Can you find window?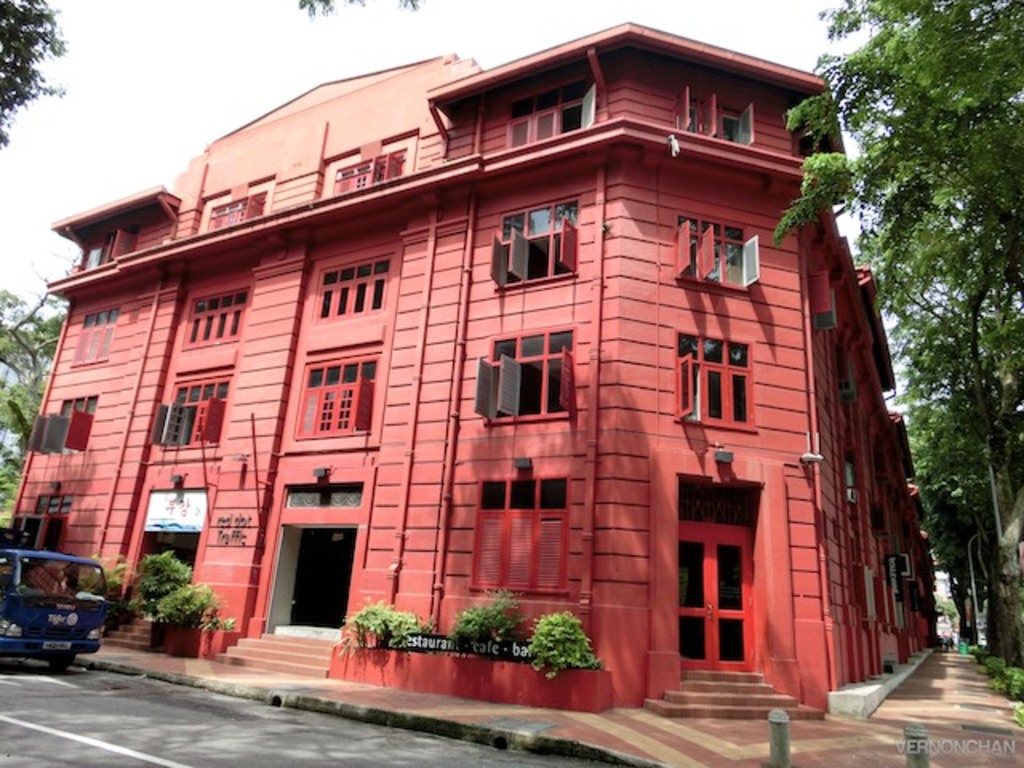
Yes, bounding box: 27,389,96,453.
